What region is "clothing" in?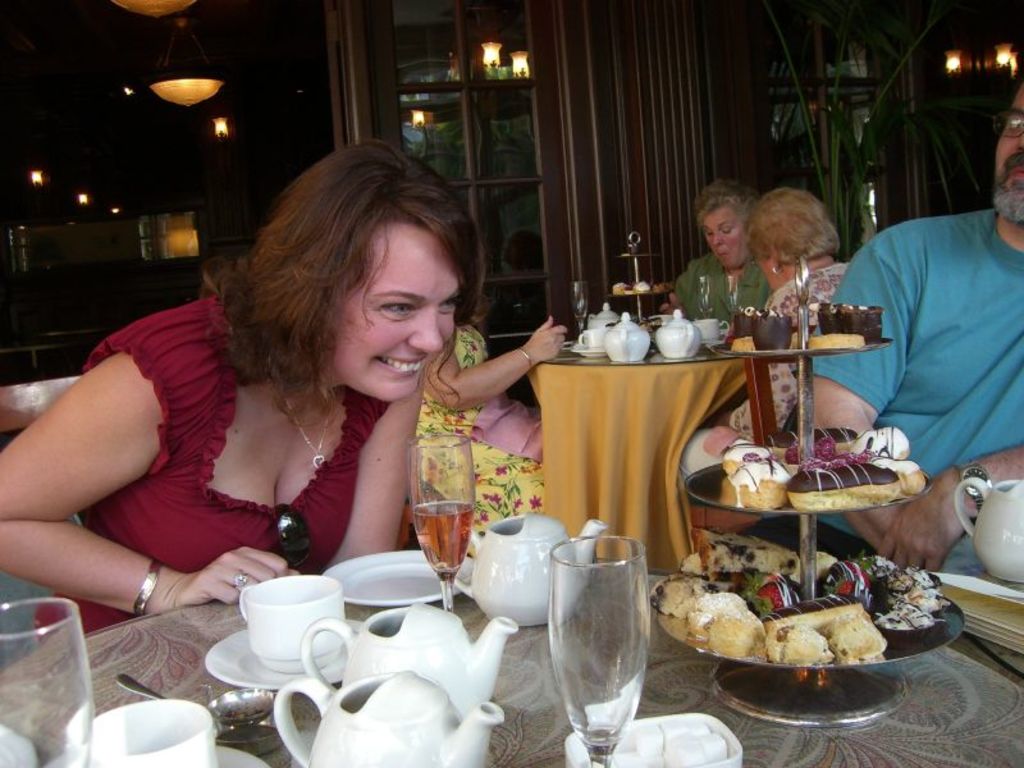
{"left": 808, "top": 211, "right": 1023, "bottom": 468}.
